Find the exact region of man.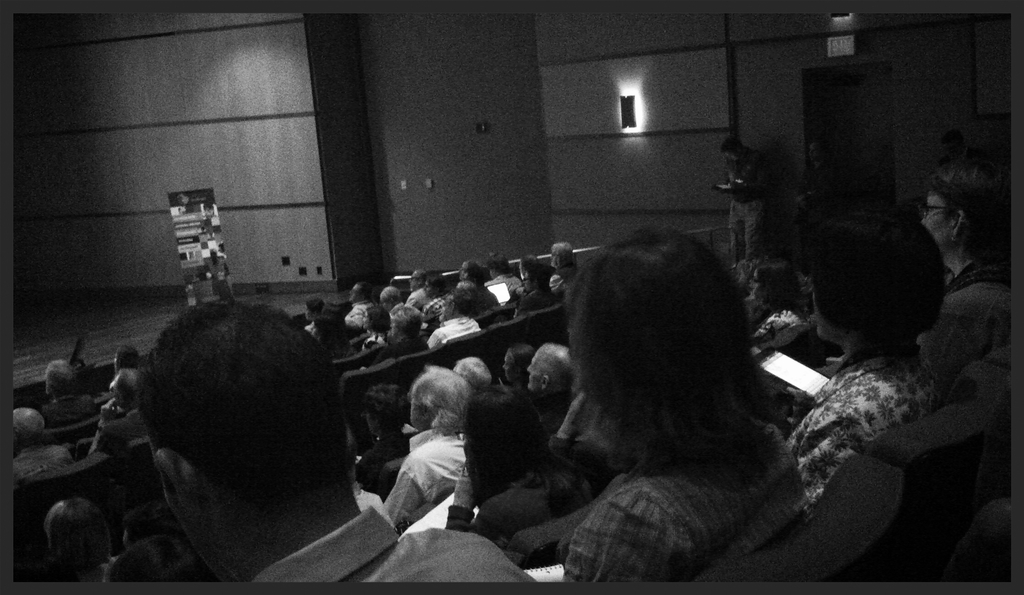
Exact region: 42, 358, 97, 424.
